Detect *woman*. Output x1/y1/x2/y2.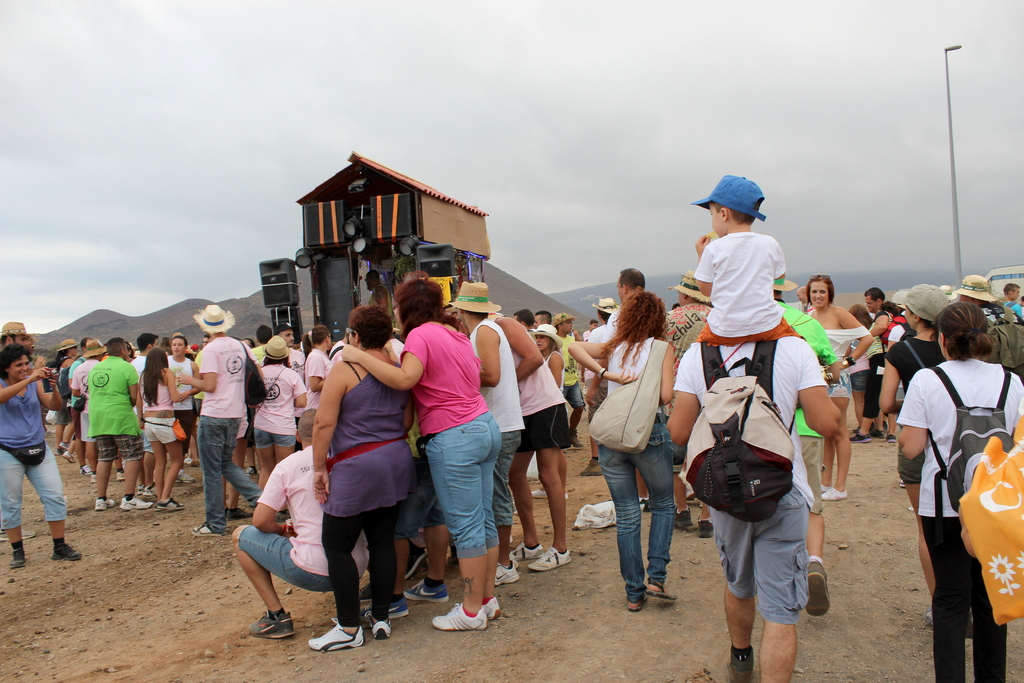
523/324/568/498.
